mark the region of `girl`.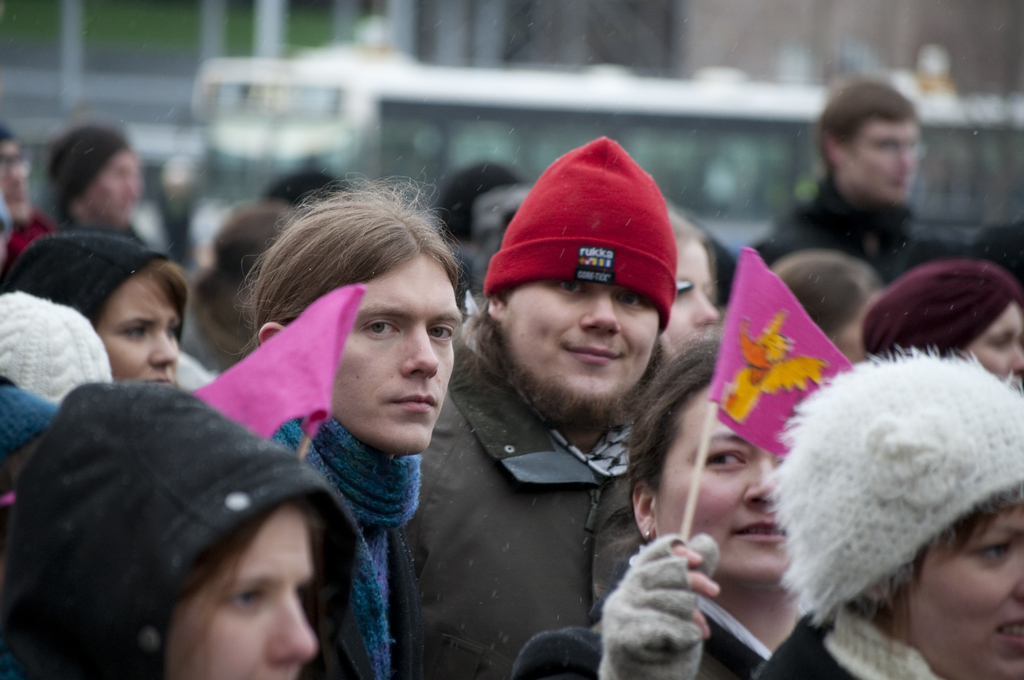
Region: 0, 382, 360, 679.
